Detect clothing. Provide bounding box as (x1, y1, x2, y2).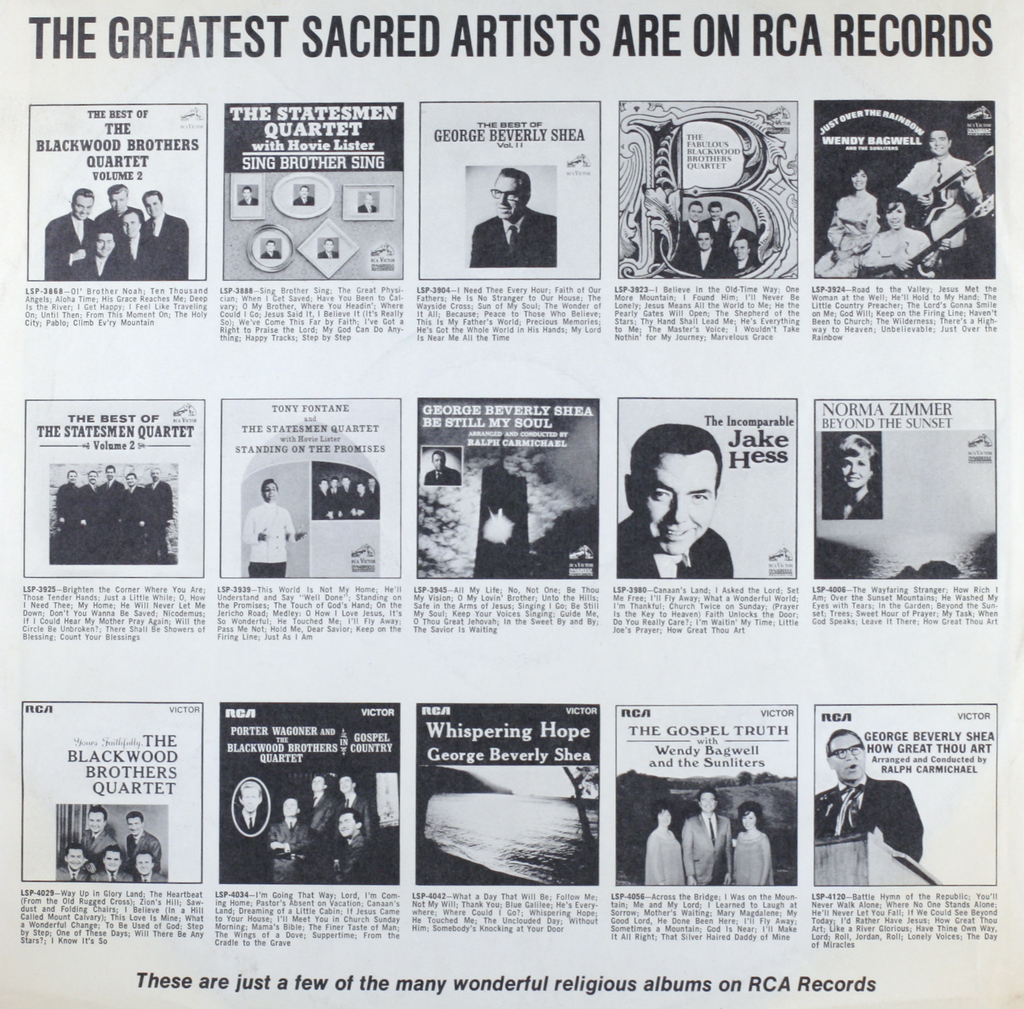
(456, 156, 564, 272).
